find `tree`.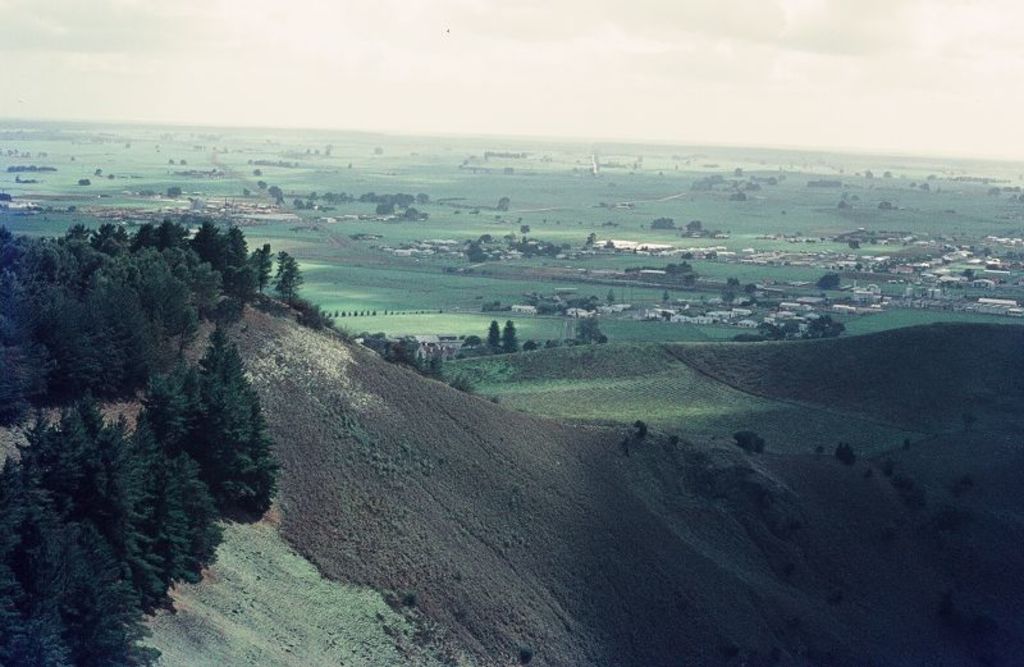
pyautogui.locateOnScreen(728, 277, 744, 293).
